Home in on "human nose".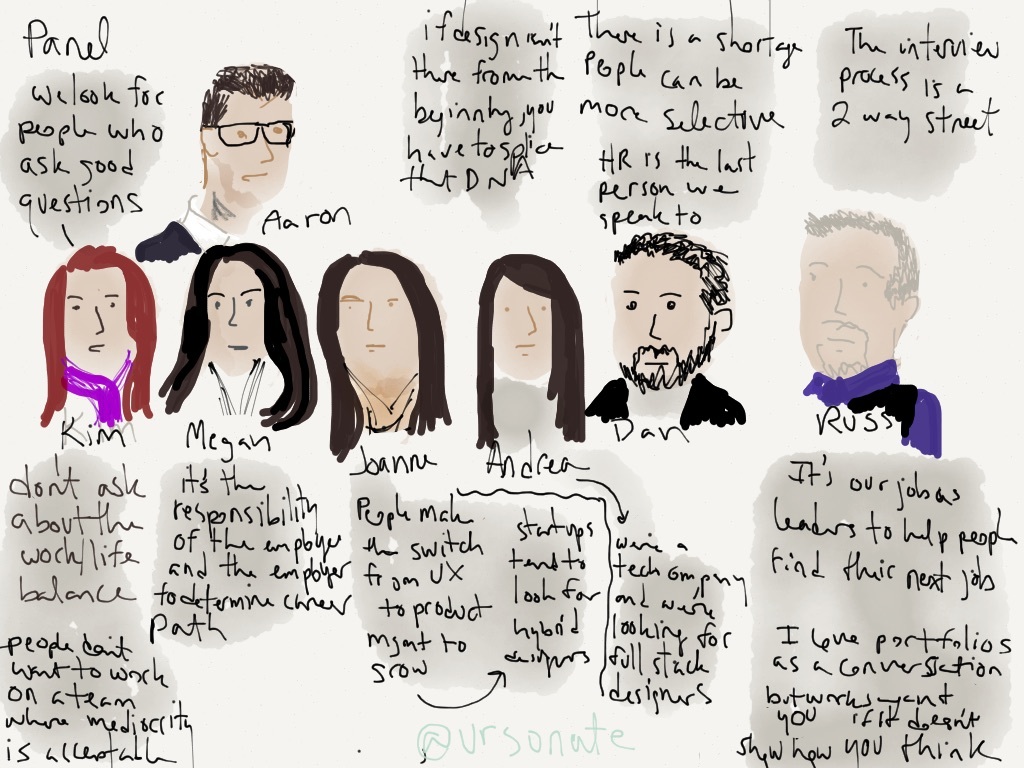
Homed in at <bbox>643, 312, 661, 344</bbox>.
